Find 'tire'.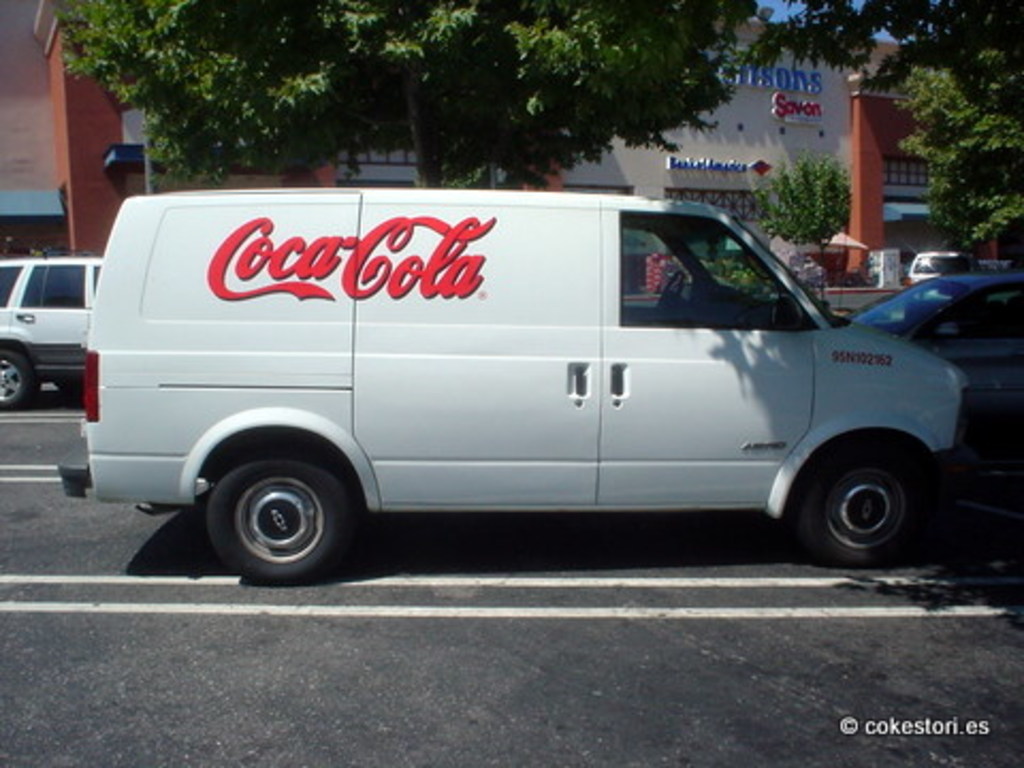
rect(0, 350, 38, 407).
